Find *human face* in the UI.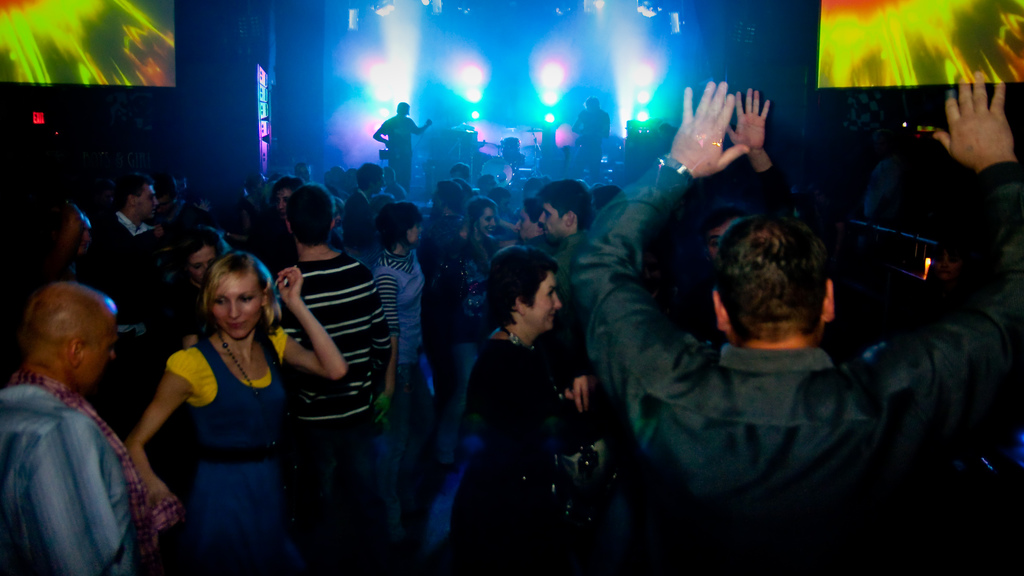
UI element at bbox(517, 211, 537, 245).
